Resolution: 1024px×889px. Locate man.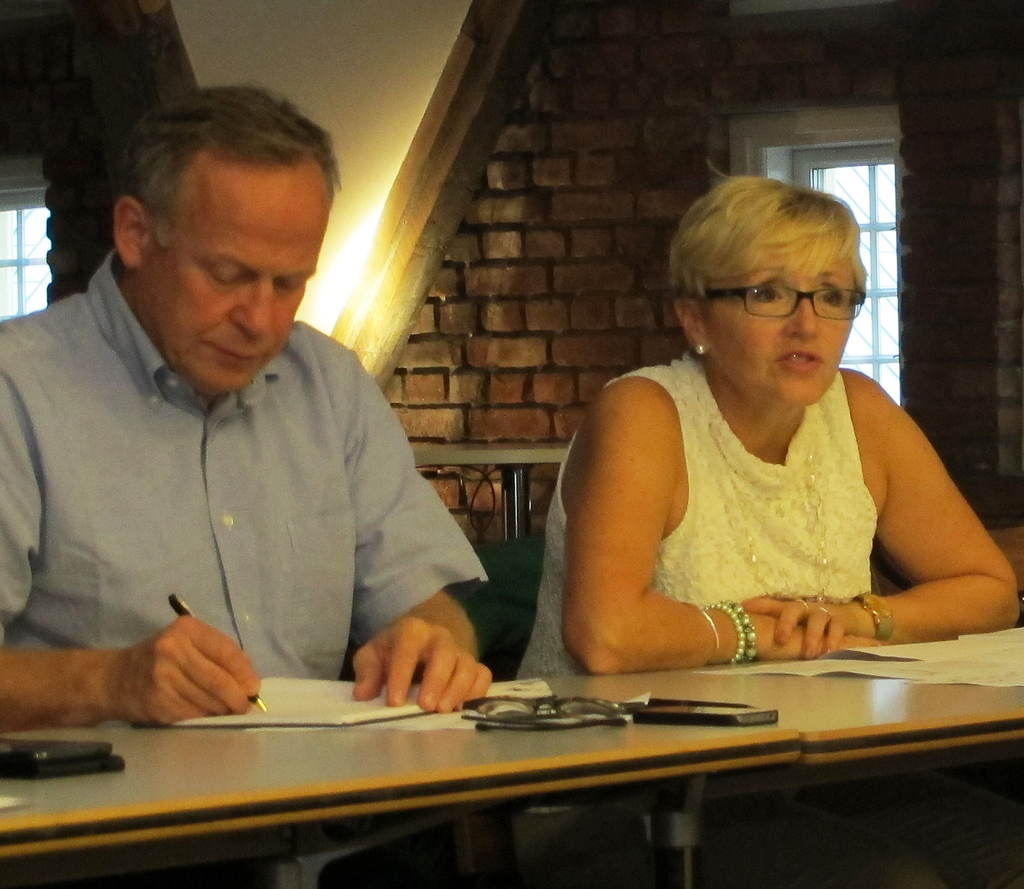
(x1=1, y1=85, x2=459, y2=670).
